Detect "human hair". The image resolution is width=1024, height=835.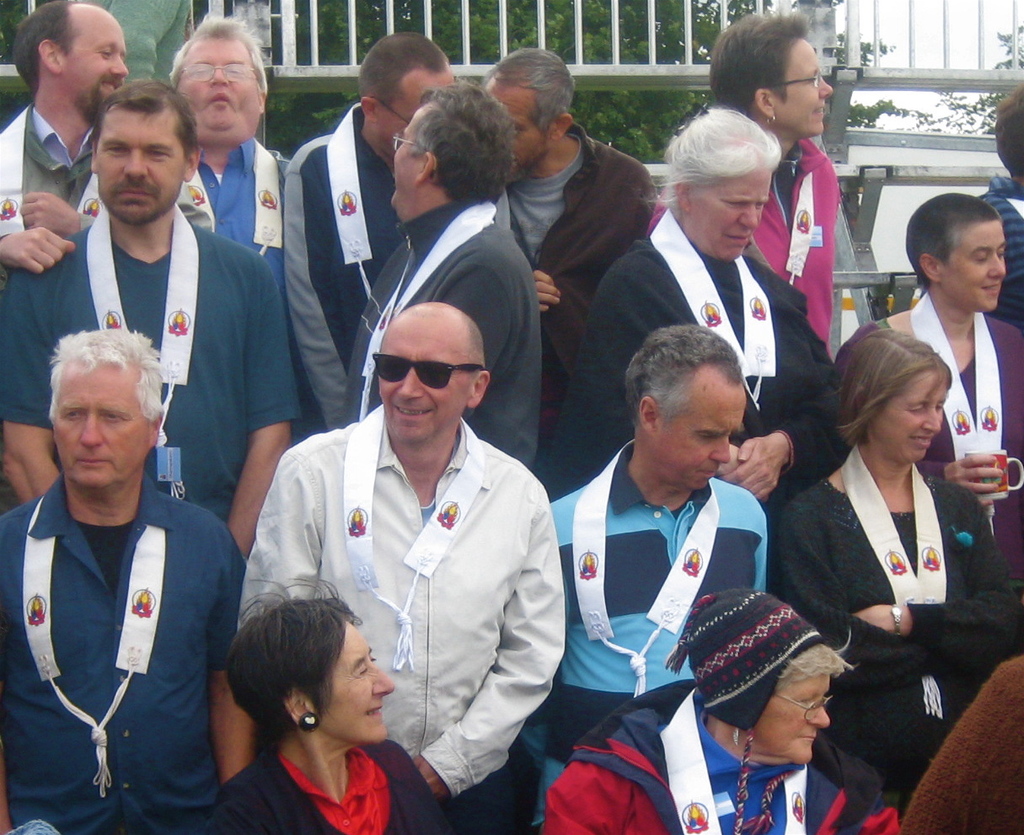
{"left": 90, "top": 75, "right": 203, "bottom": 159}.
